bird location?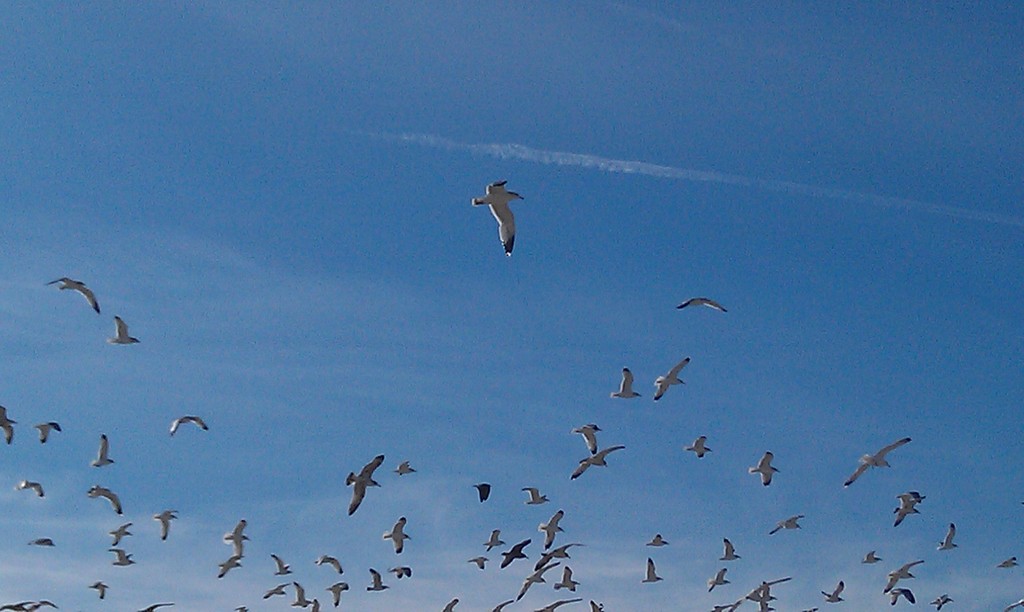
{"x1": 842, "y1": 439, "x2": 918, "y2": 489}
